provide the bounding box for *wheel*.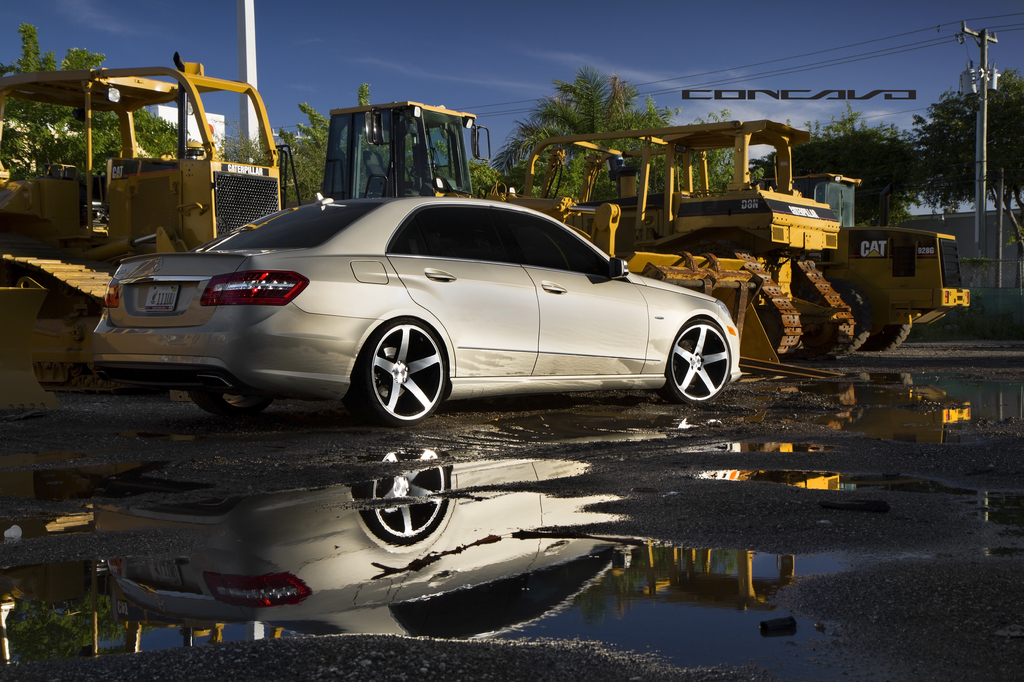
detection(357, 319, 443, 421).
